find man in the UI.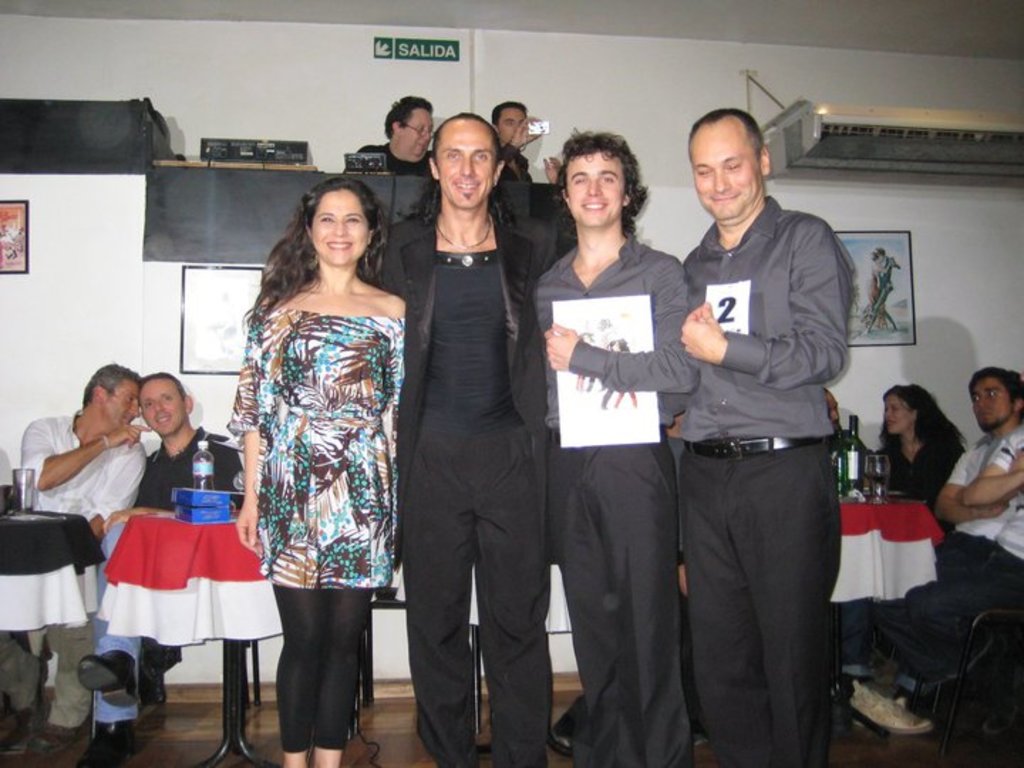
UI element at select_region(843, 370, 1023, 705).
